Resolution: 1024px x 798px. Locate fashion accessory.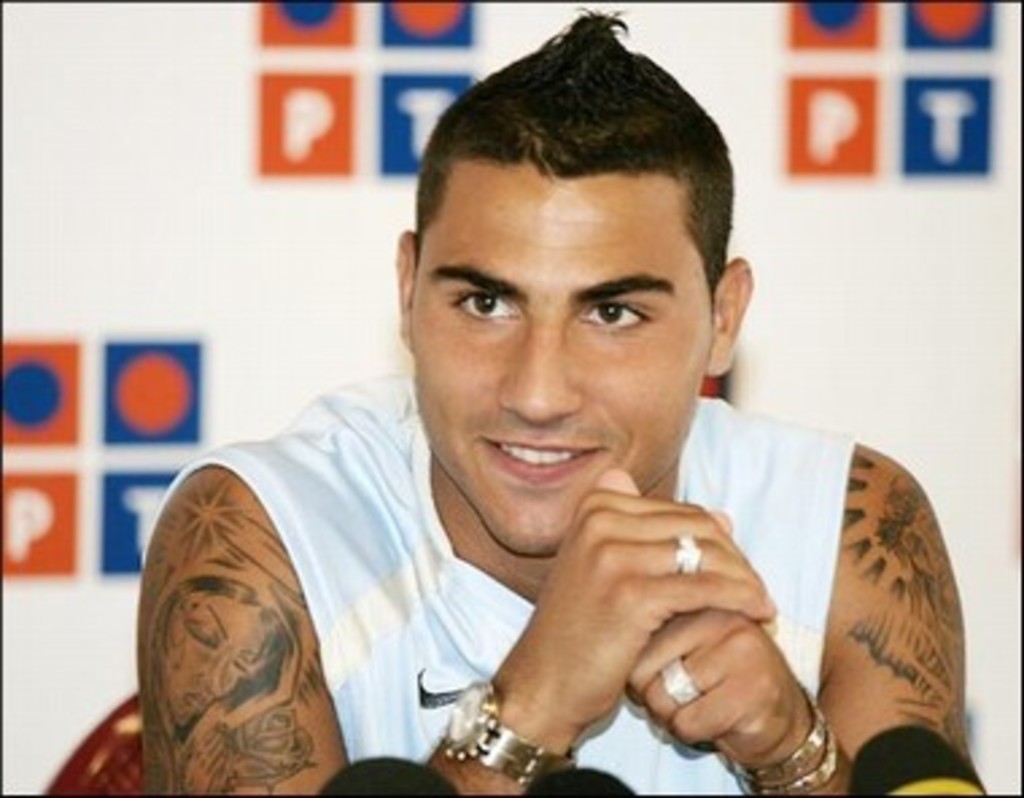
<bbox>660, 658, 703, 706</bbox>.
